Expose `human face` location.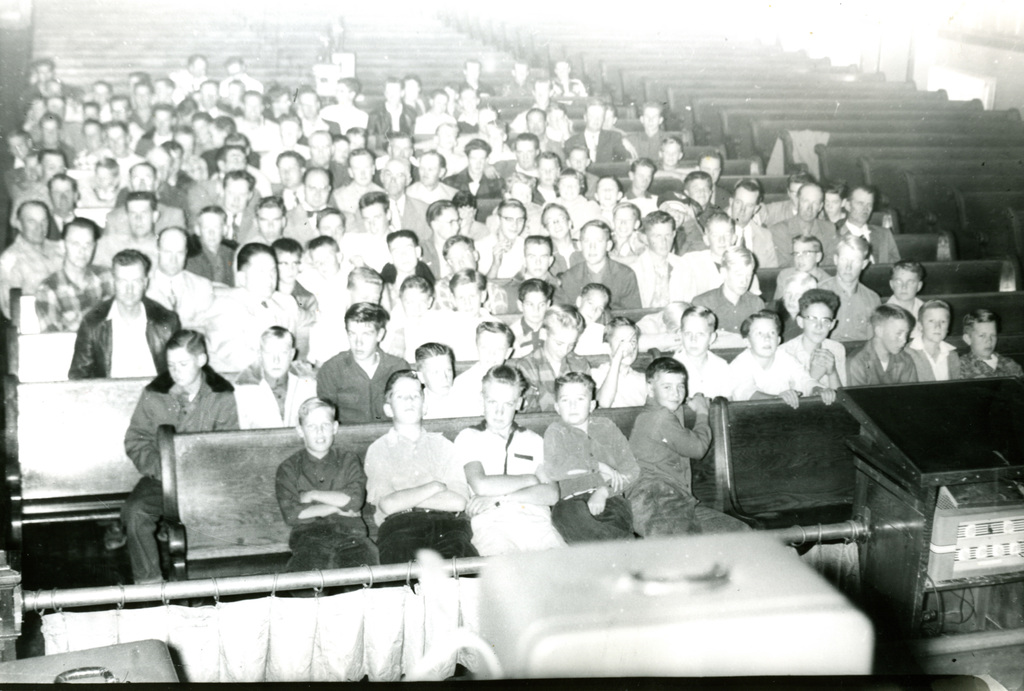
Exposed at <region>467, 149, 488, 174</region>.
